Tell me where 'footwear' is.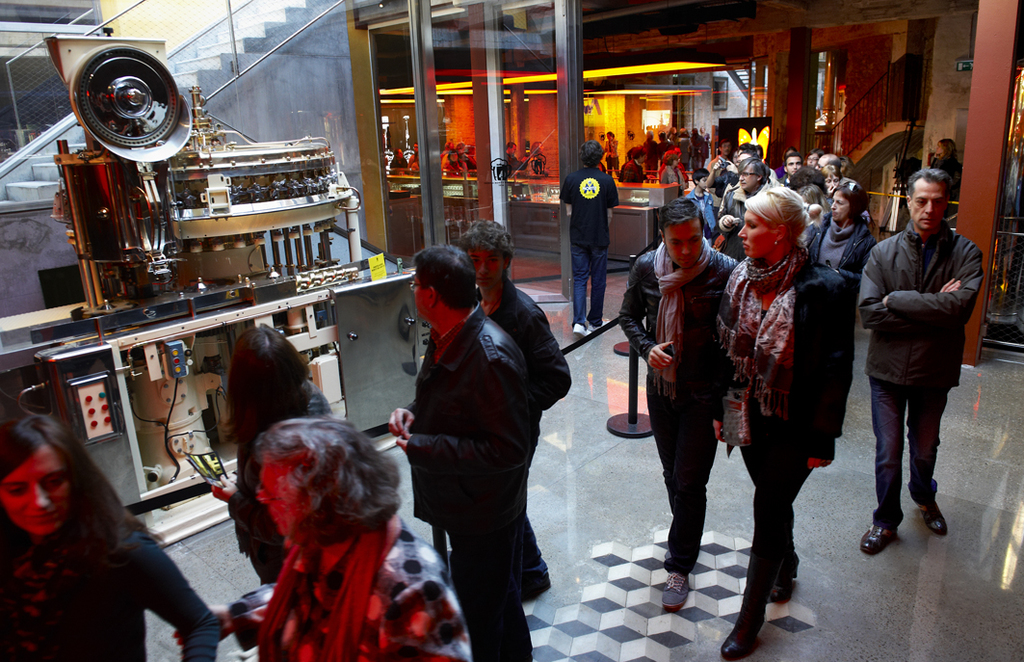
'footwear' is at bbox(588, 315, 609, 330).
